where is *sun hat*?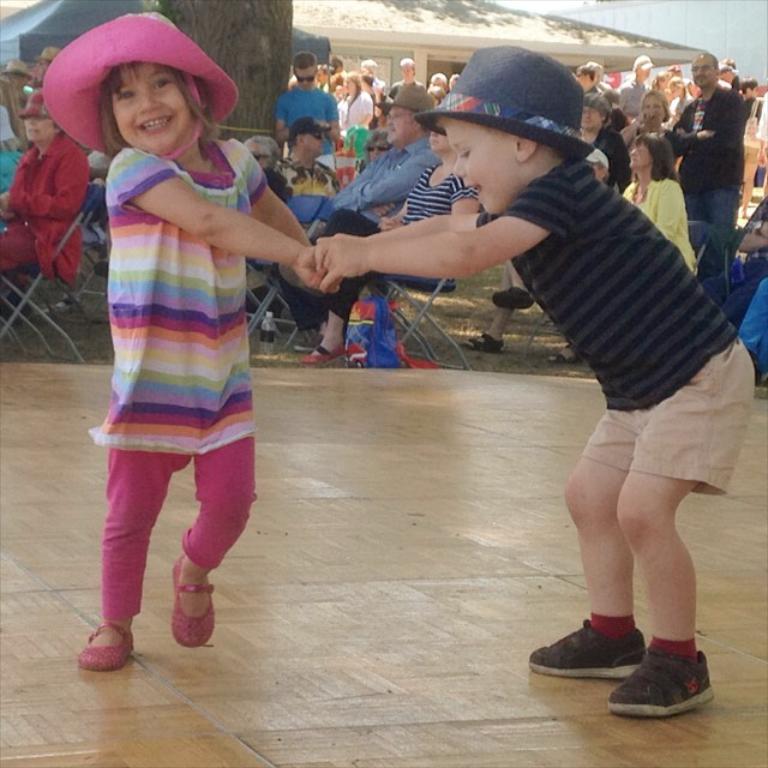
crop(14, 88, 52, 121).
